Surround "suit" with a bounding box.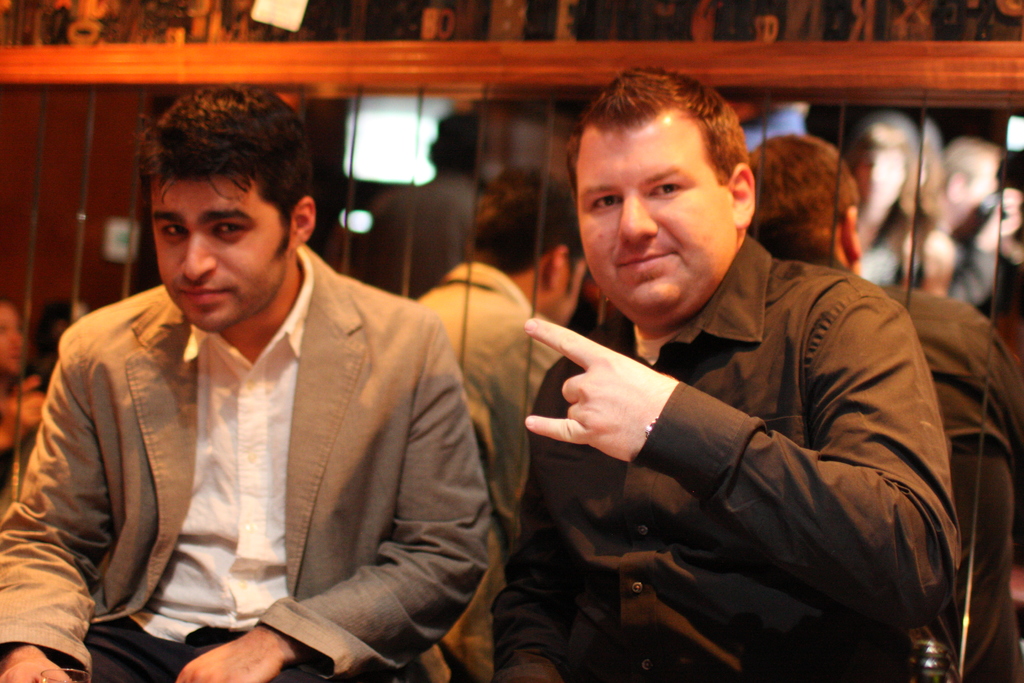
0:241:493:682.
